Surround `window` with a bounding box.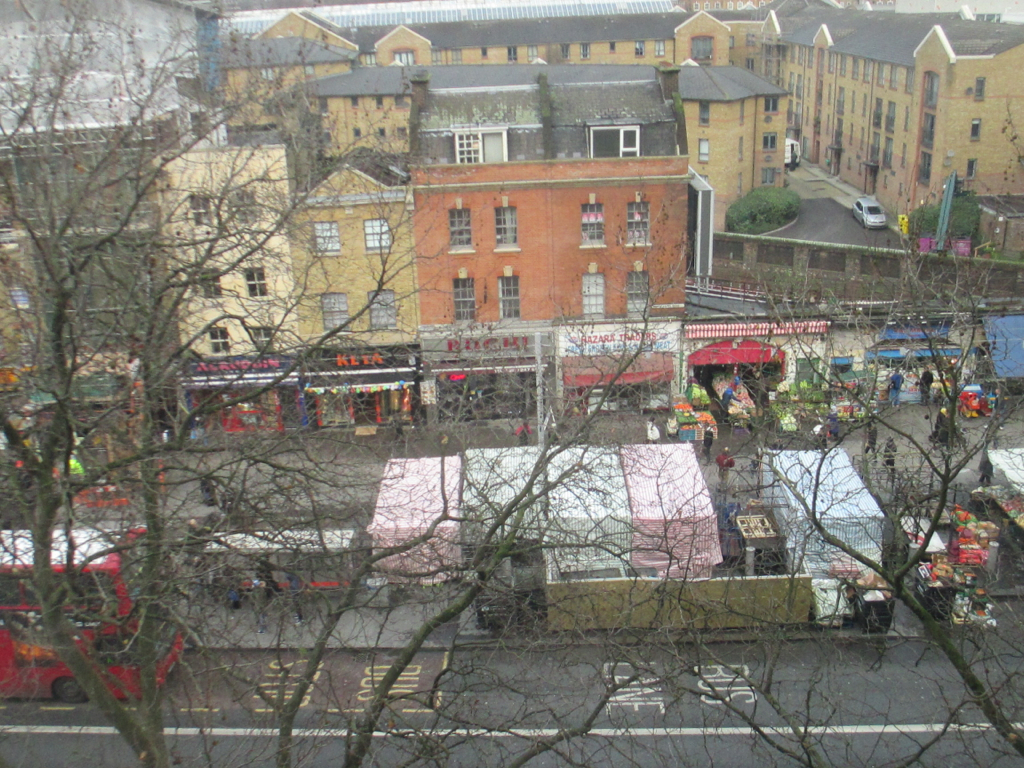
(left=494, top=210, right=520, bottom=253).
